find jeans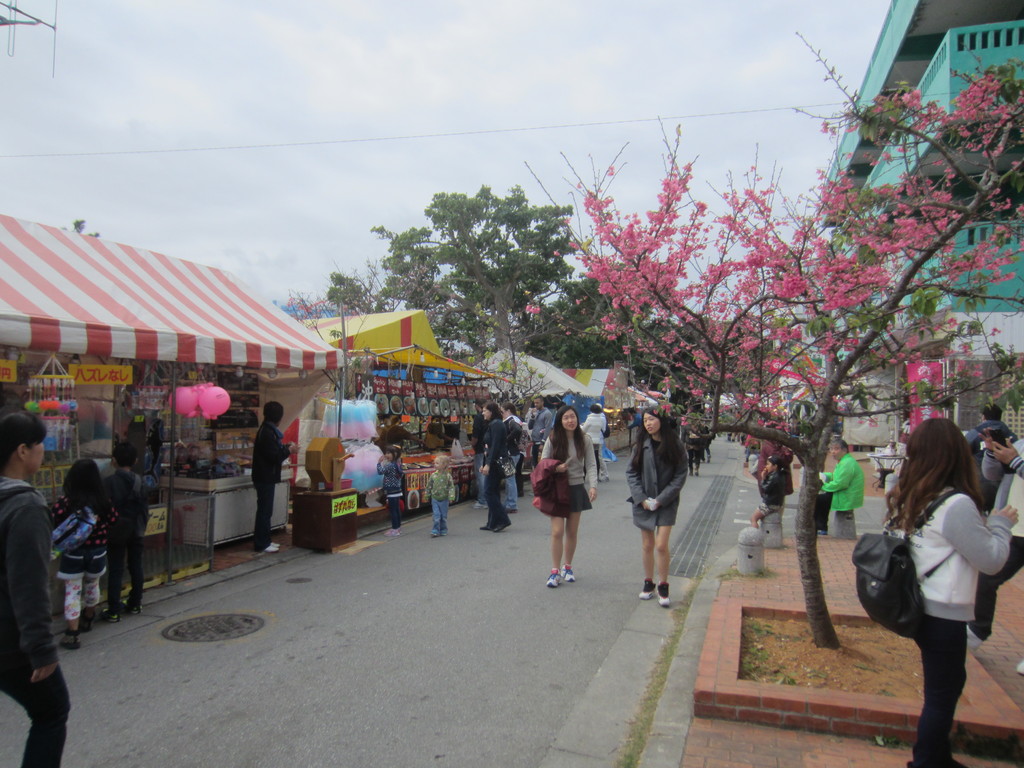
[0,642,72,767]
